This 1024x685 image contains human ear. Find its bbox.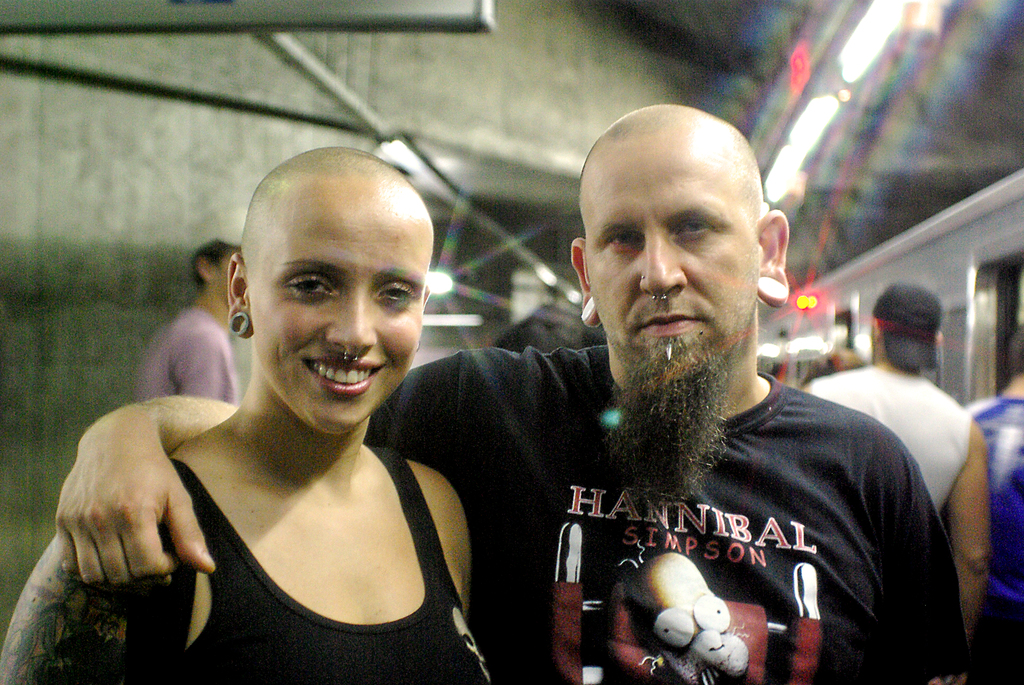
left=752, top=210, right=789, bottom=307.
